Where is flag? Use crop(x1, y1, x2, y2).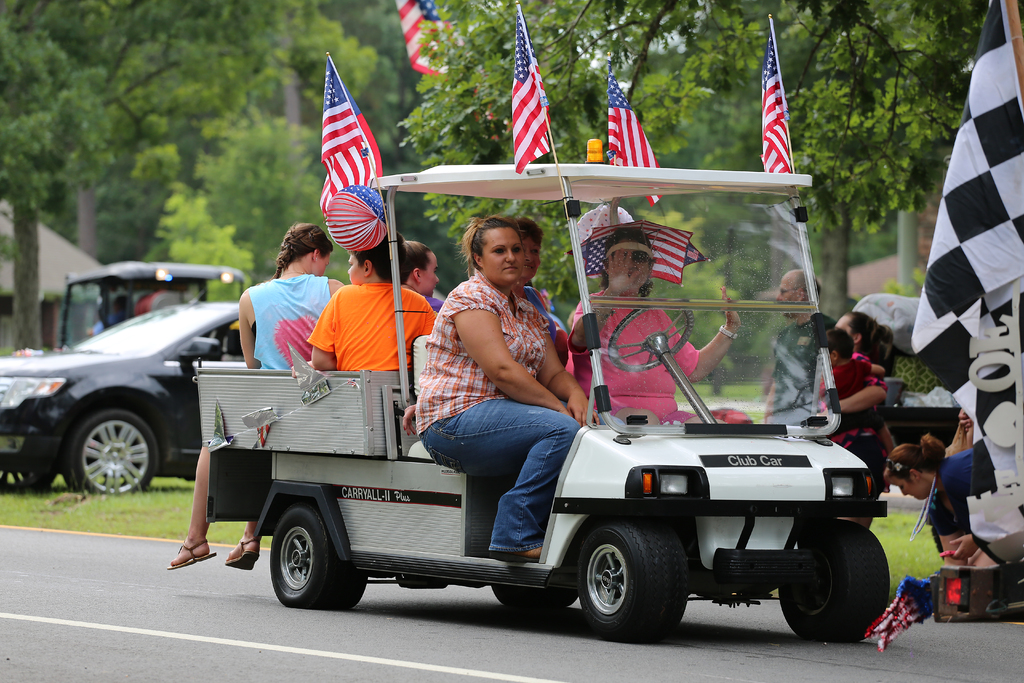
crop(601, 53, 667, 214).
